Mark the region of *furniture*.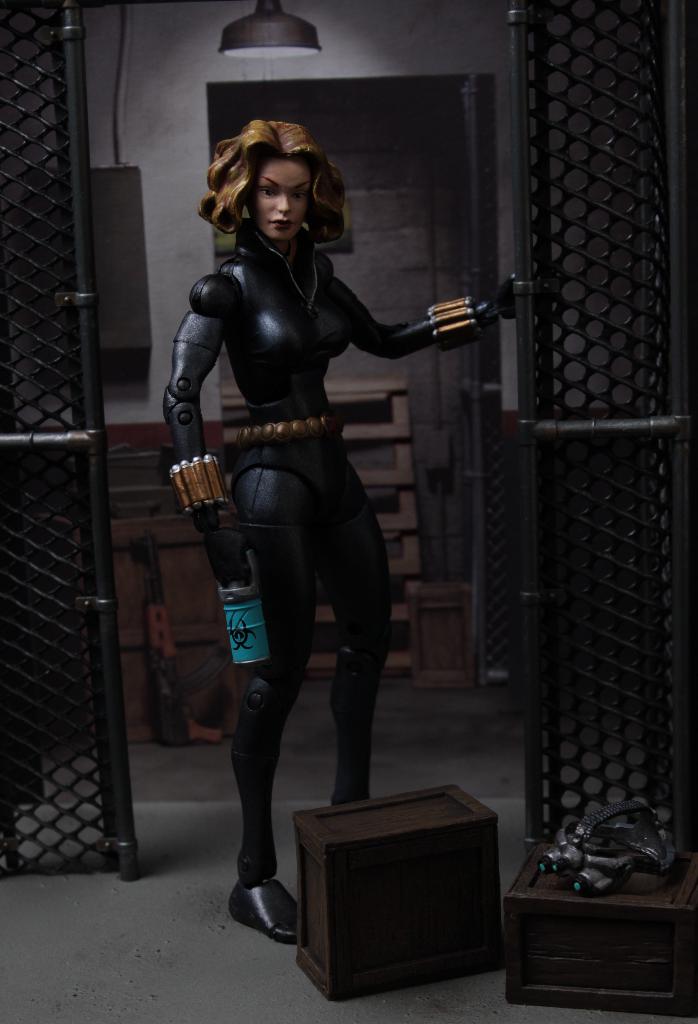
Region: (left=409, top=579, right=474, bottom=687).
